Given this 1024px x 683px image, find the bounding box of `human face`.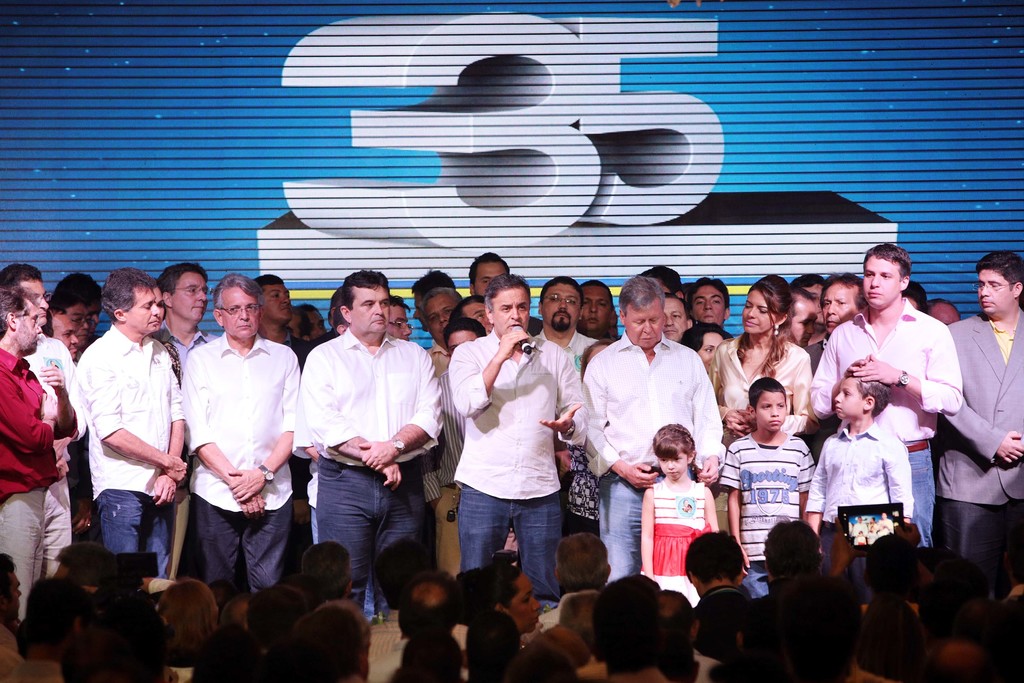
[left=385, top=307, right=410, bottom=338].
